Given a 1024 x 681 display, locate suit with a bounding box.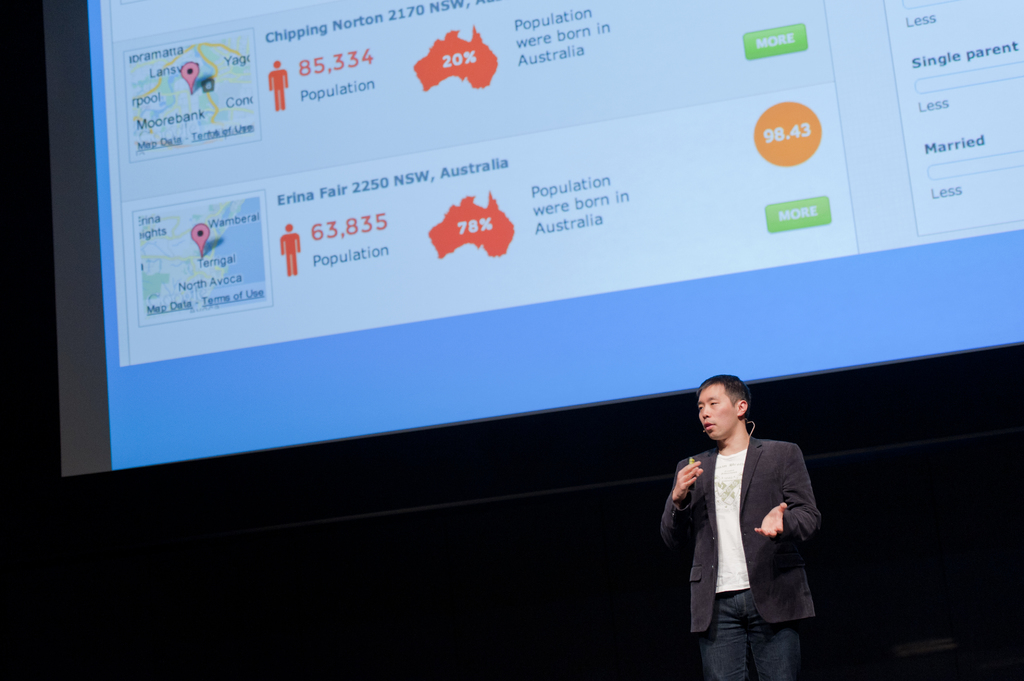
Located: rect(661, 420, 829, 651).
